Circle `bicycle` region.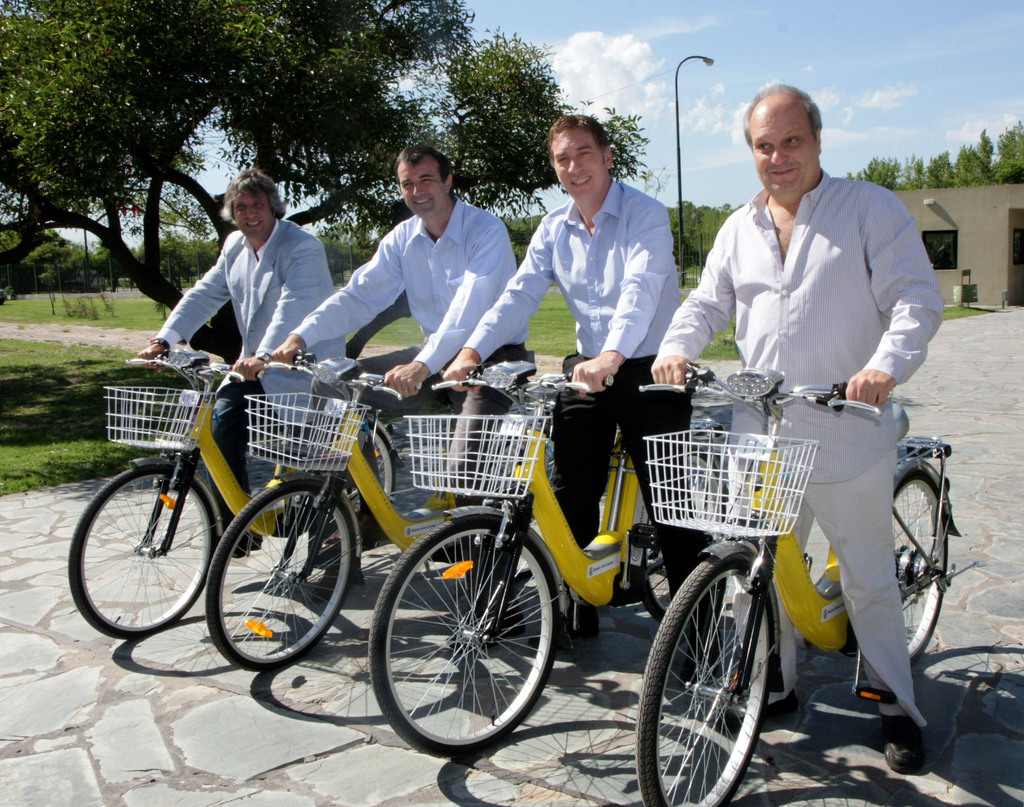
Region: box=[66, 336, 400, 637].
